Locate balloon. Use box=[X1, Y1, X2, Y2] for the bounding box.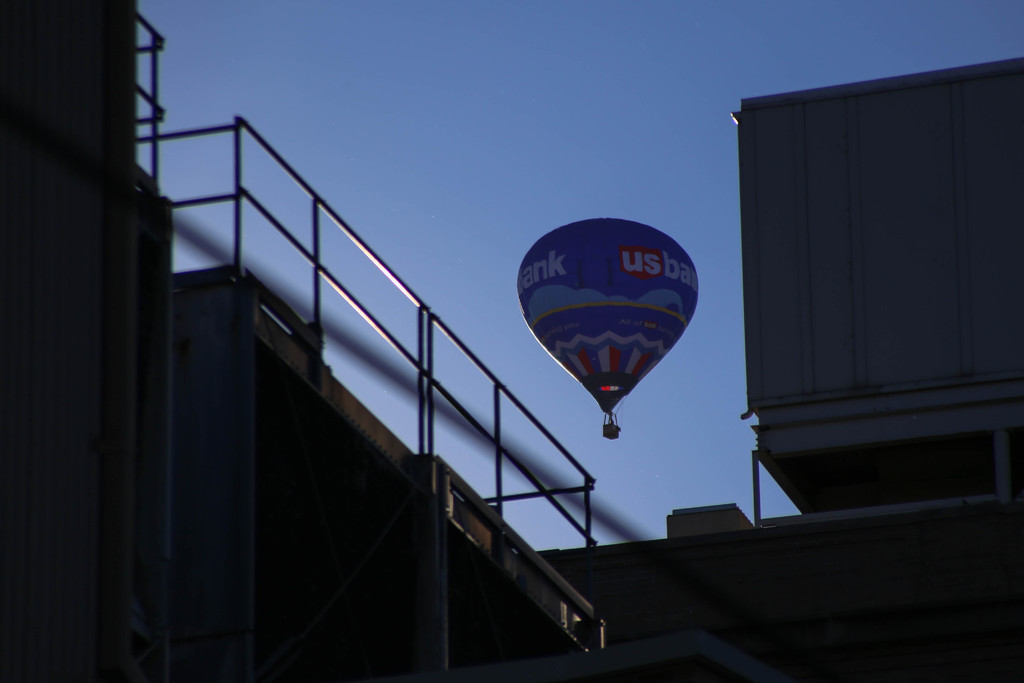
box=[515, 219, 702, 414].
